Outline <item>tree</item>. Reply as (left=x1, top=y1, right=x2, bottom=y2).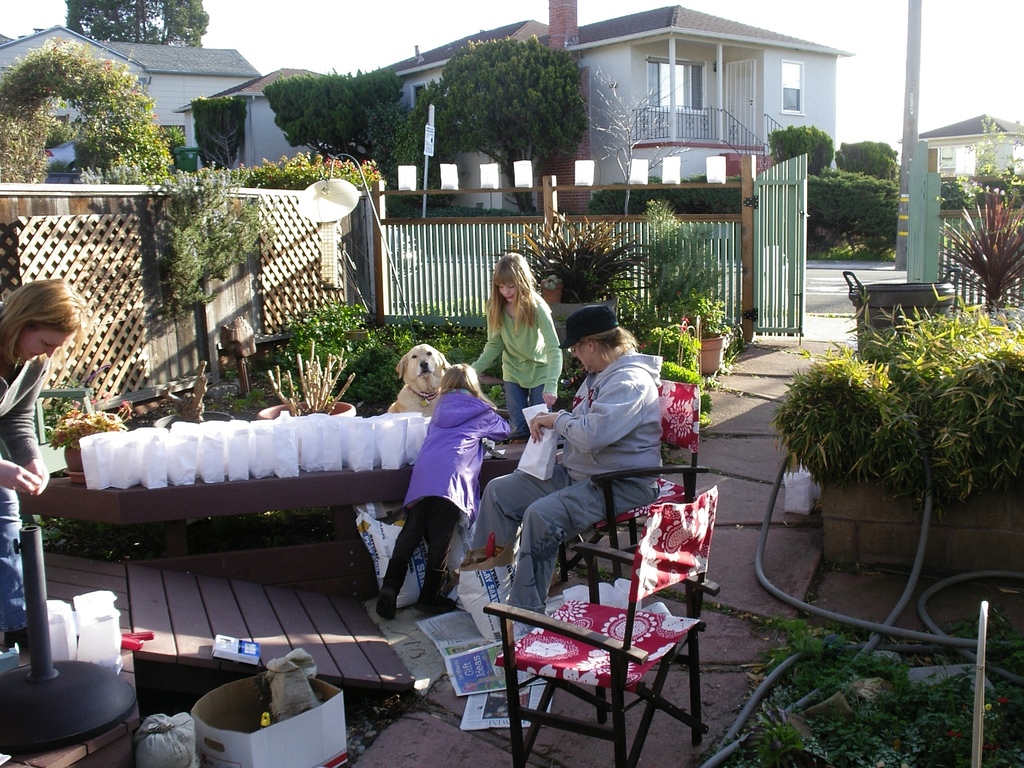
(left=847, top=192, right=903, bottom=257).
